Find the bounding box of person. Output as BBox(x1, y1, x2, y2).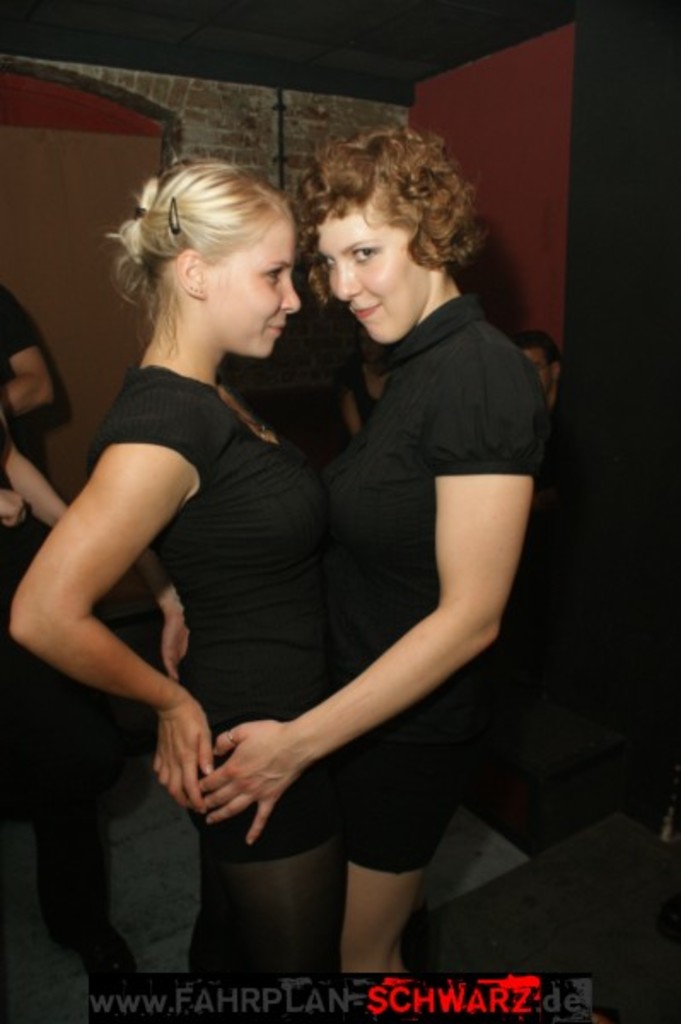
BBox(0, 418, 125, 997).
